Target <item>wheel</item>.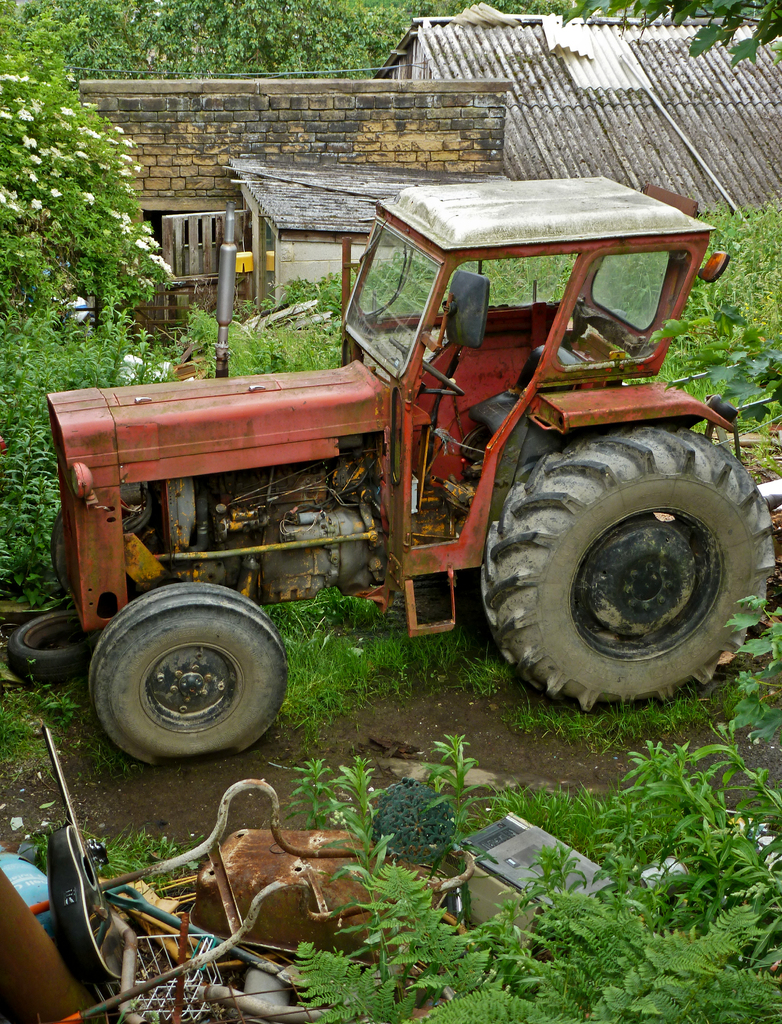
Target region: x1=6, y1=614, x2=100, y2=679.
